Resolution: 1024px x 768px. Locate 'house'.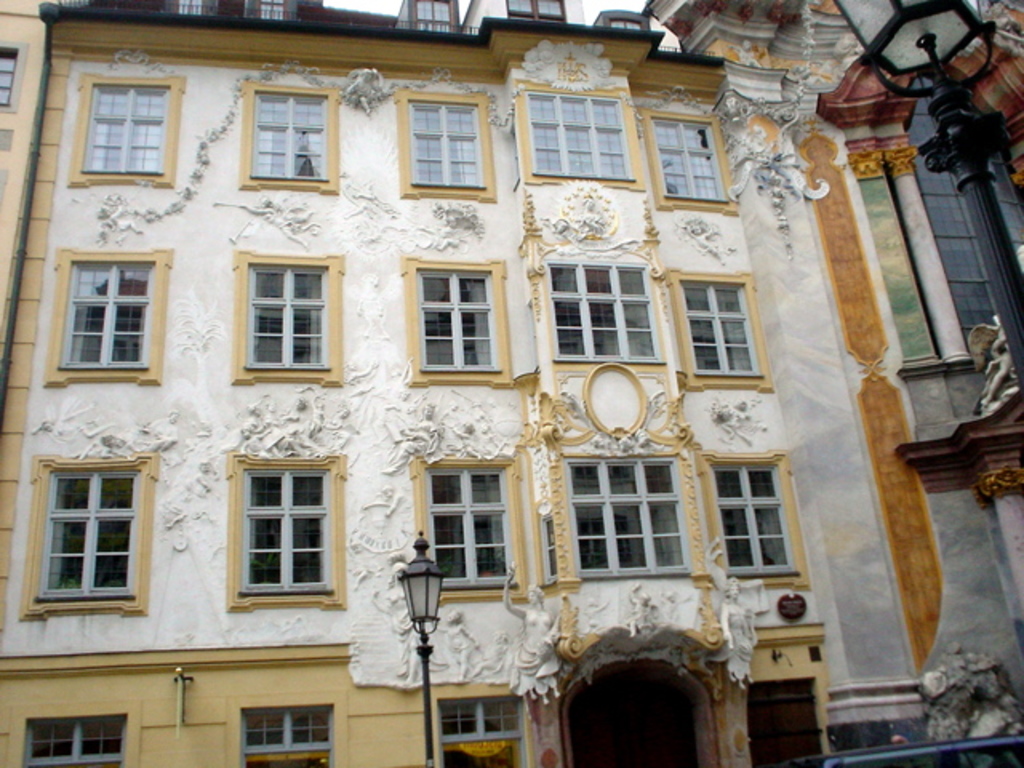
<box>0,0,1022,766</box>.
